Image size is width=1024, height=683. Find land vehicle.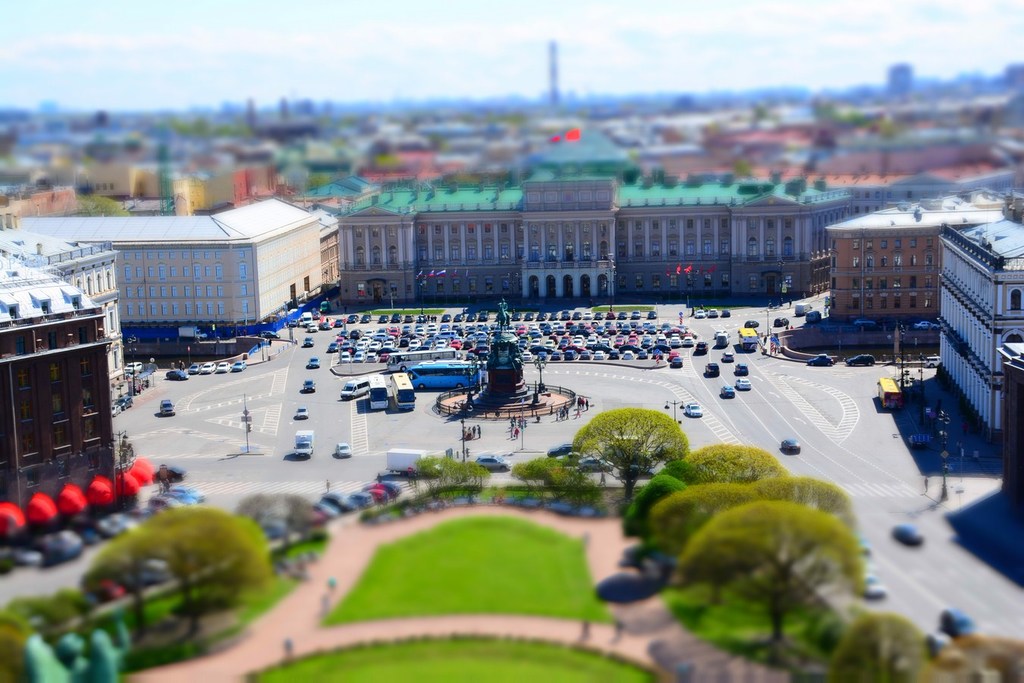
box=[541, 315, 542, 320].
